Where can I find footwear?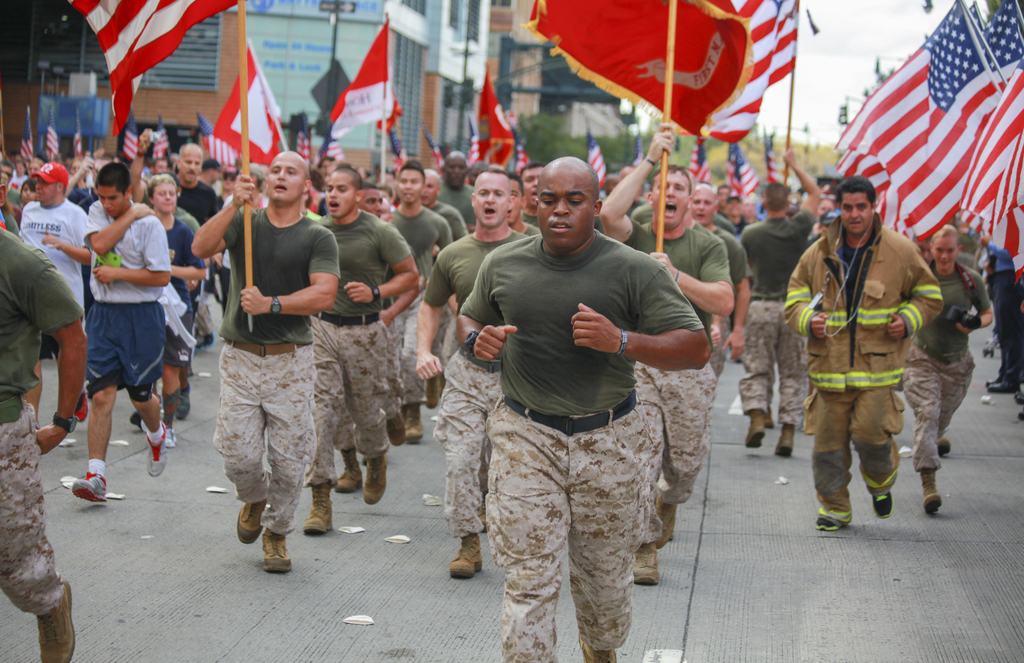
You can find it at bbox=[920, 473, 943, 516].
